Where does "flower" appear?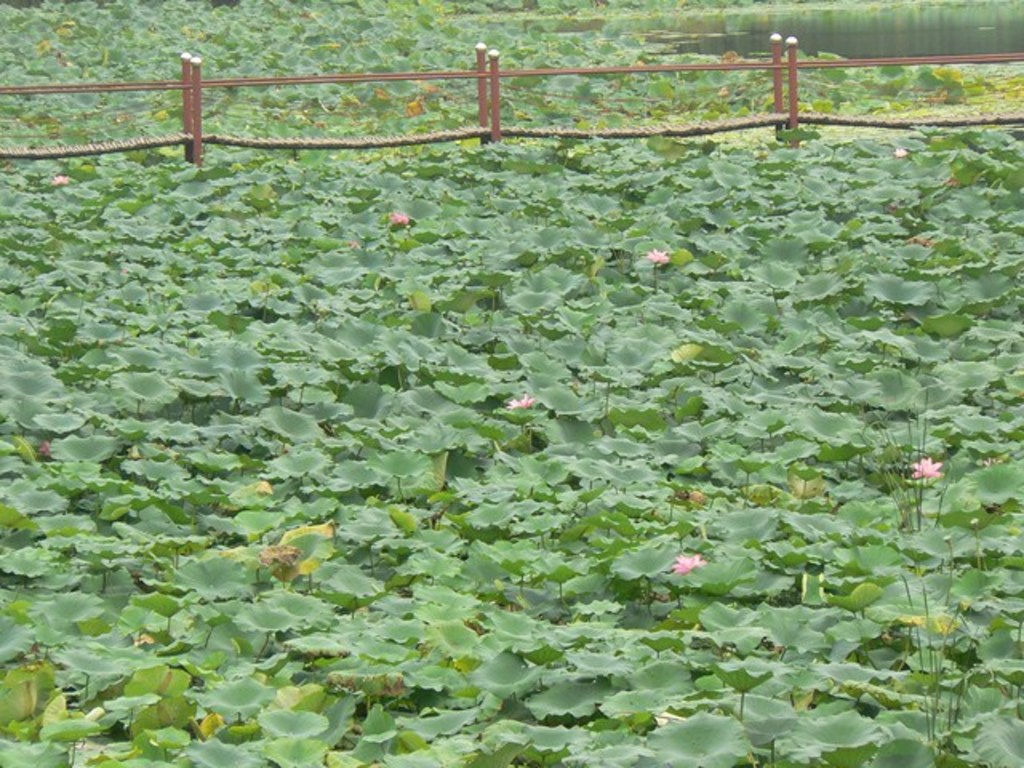
Appears at l=648, t=248, r=672, b=266.
